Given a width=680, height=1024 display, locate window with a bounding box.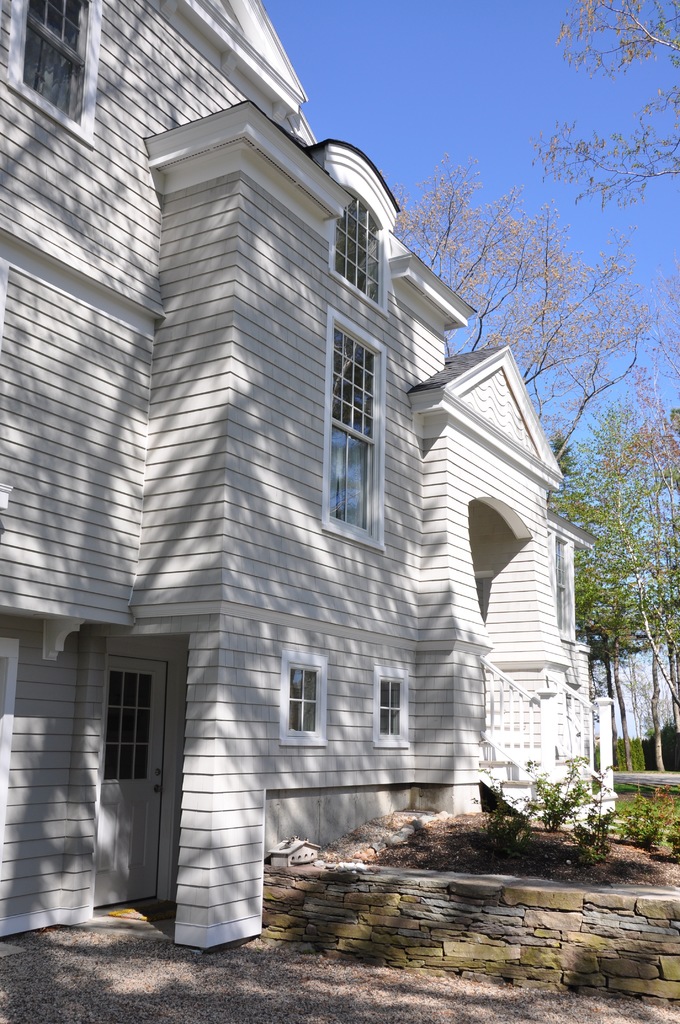
Located: <bbox>7, 0, 105, 127</bbox>.
